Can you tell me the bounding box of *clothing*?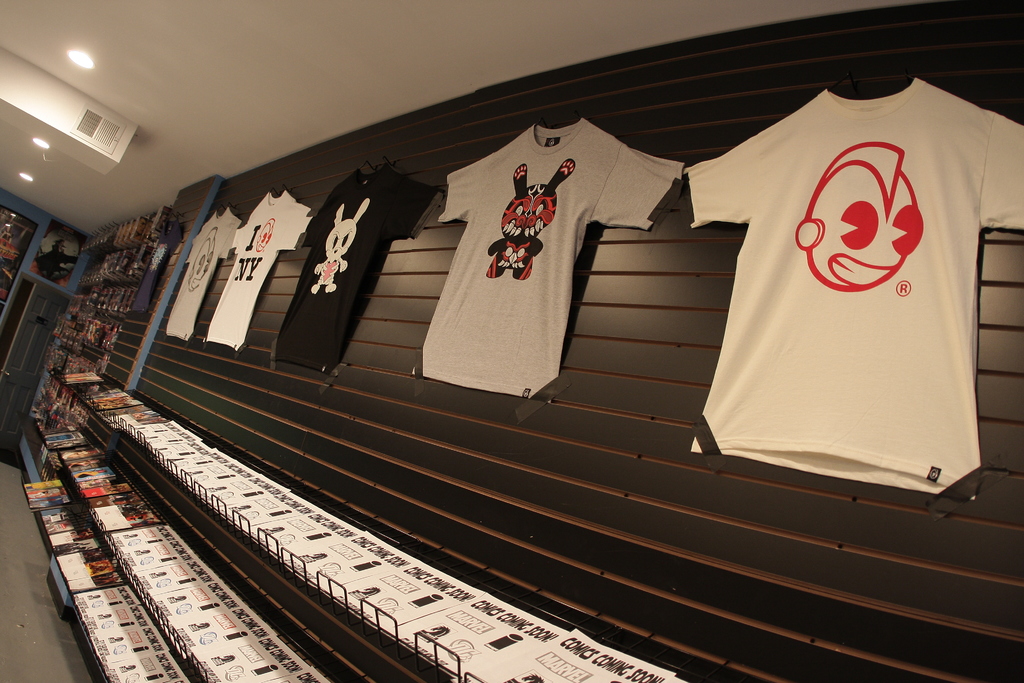
bbox=[271, 170, 451, 378].
